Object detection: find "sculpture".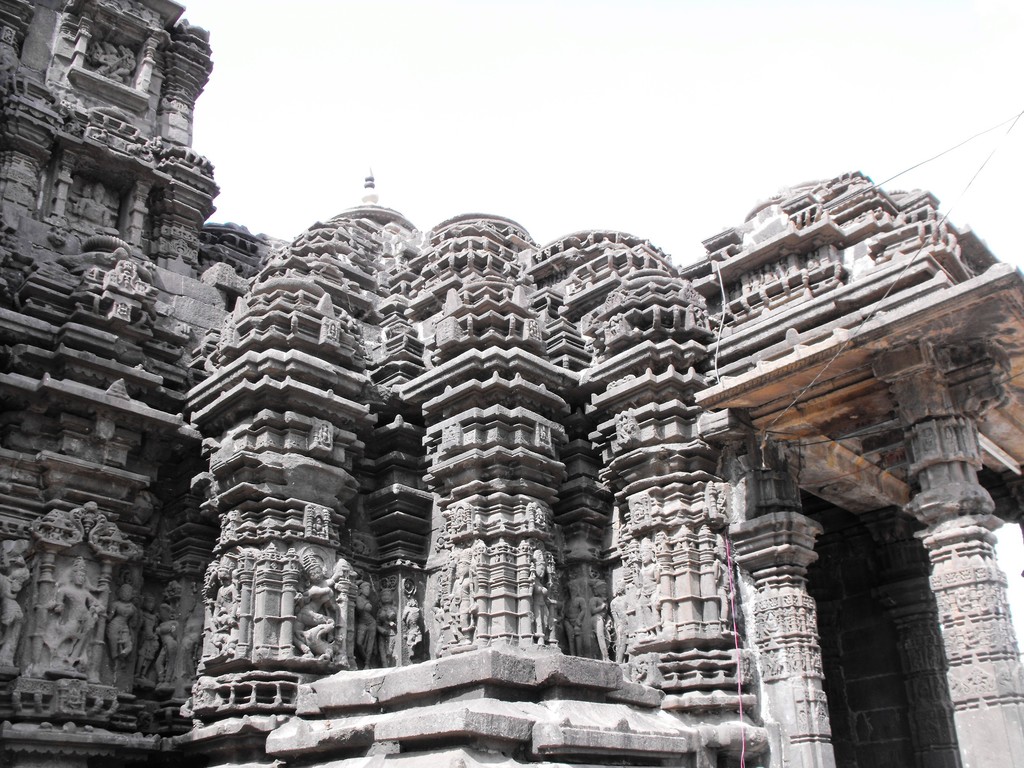
region(140, 589, 156, 673).
